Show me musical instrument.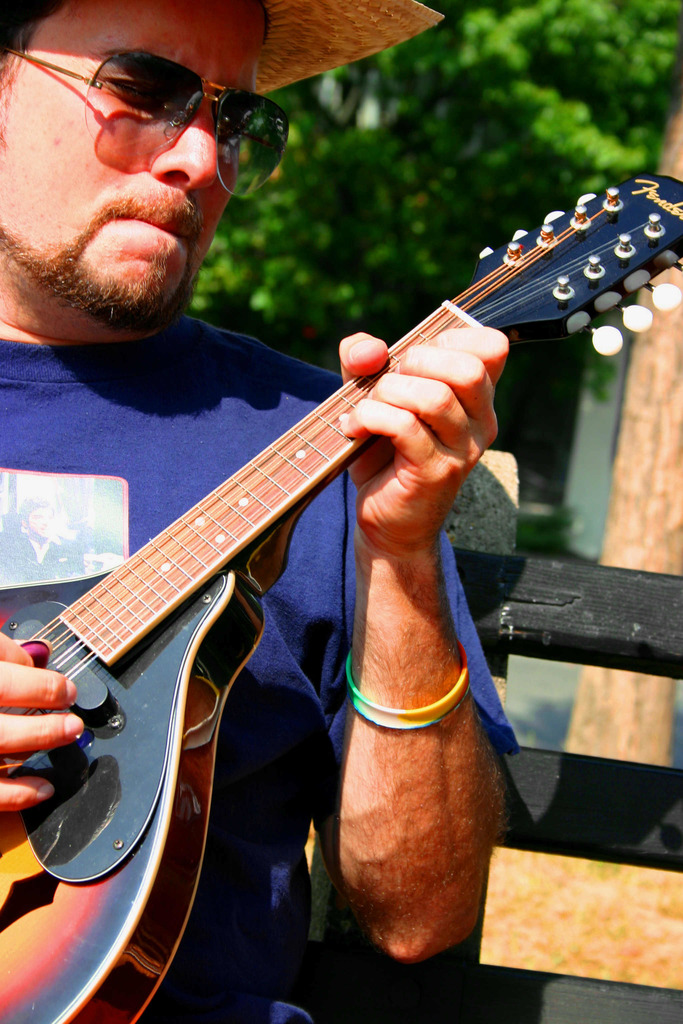
musical instrument is here: {"left": 3, "top": 171, "right": 682, "bottom": 881}.
